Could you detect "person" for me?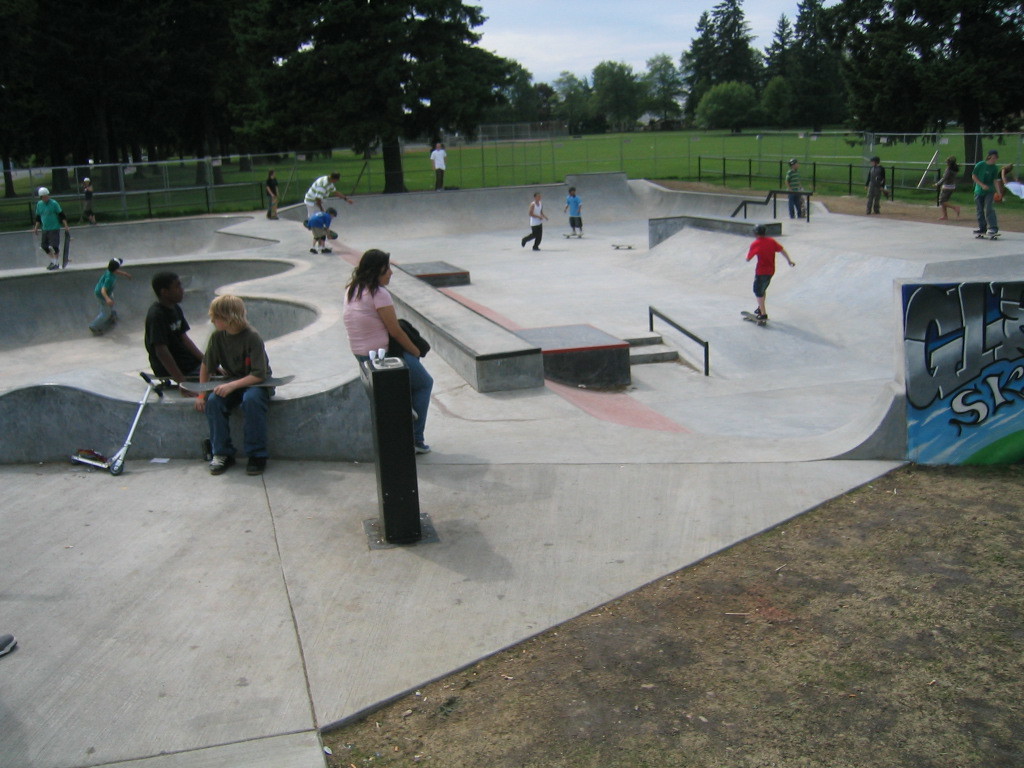
Detection result: bbox=(742, 228, 797, 323).
